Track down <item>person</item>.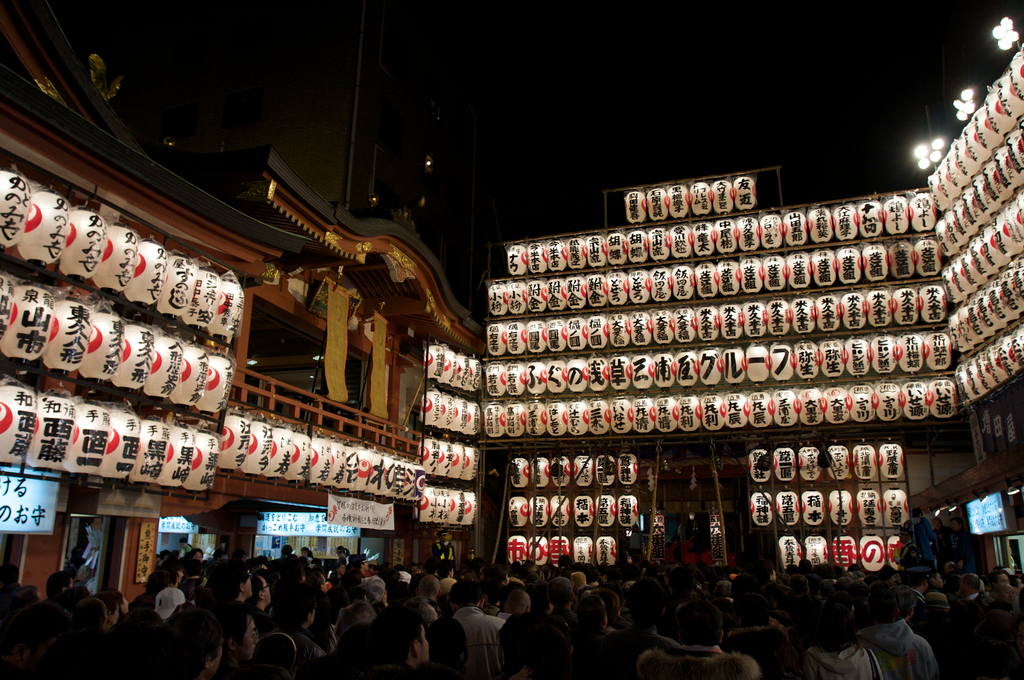
Tracked to x1=443 y1=585 x2=499 y2=678.
